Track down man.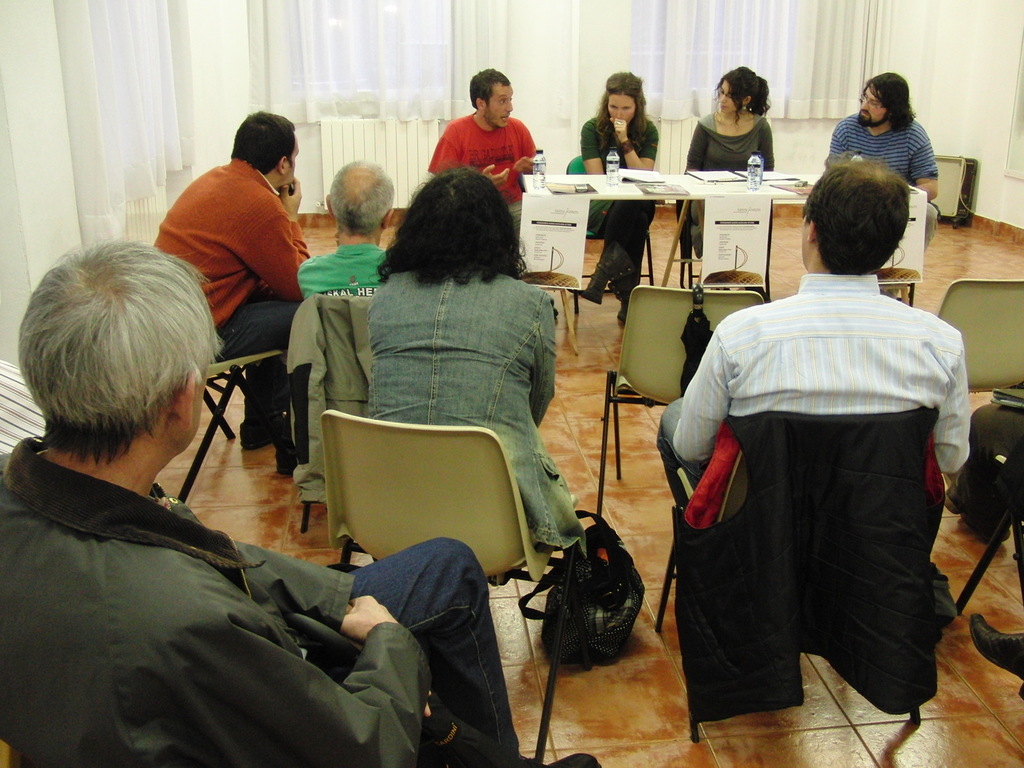
Tracked to [x1=156, y1=99, x2=307, y2=462].
